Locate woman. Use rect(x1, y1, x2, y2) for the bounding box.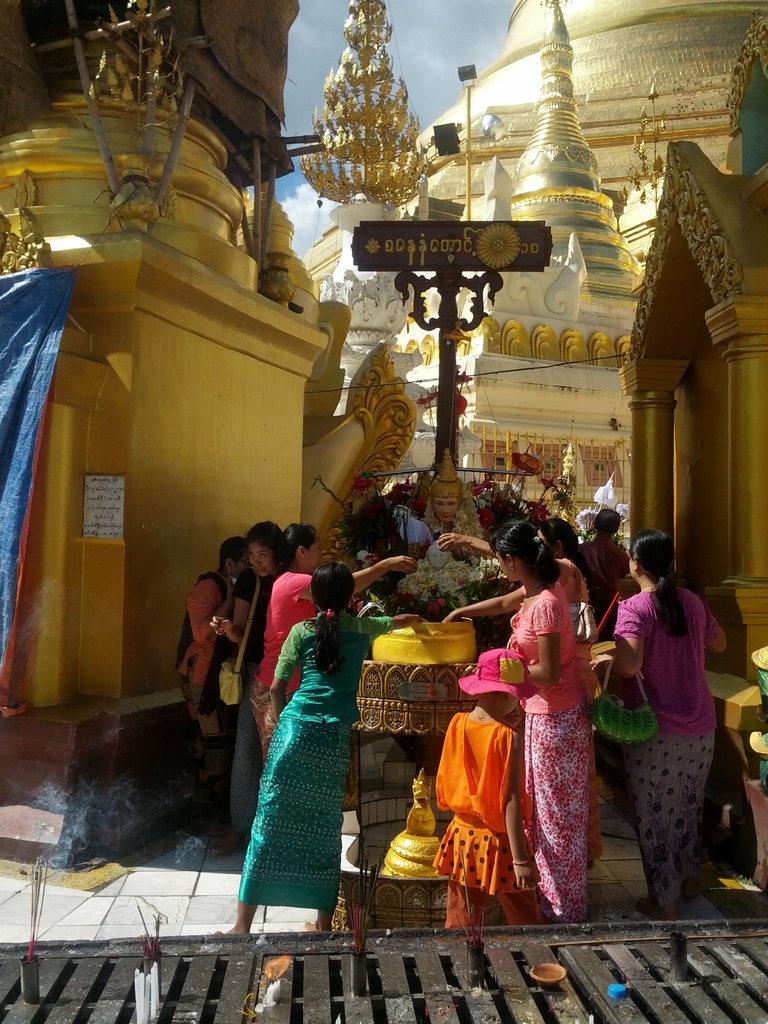
rect(216, 560, 429, 934).
